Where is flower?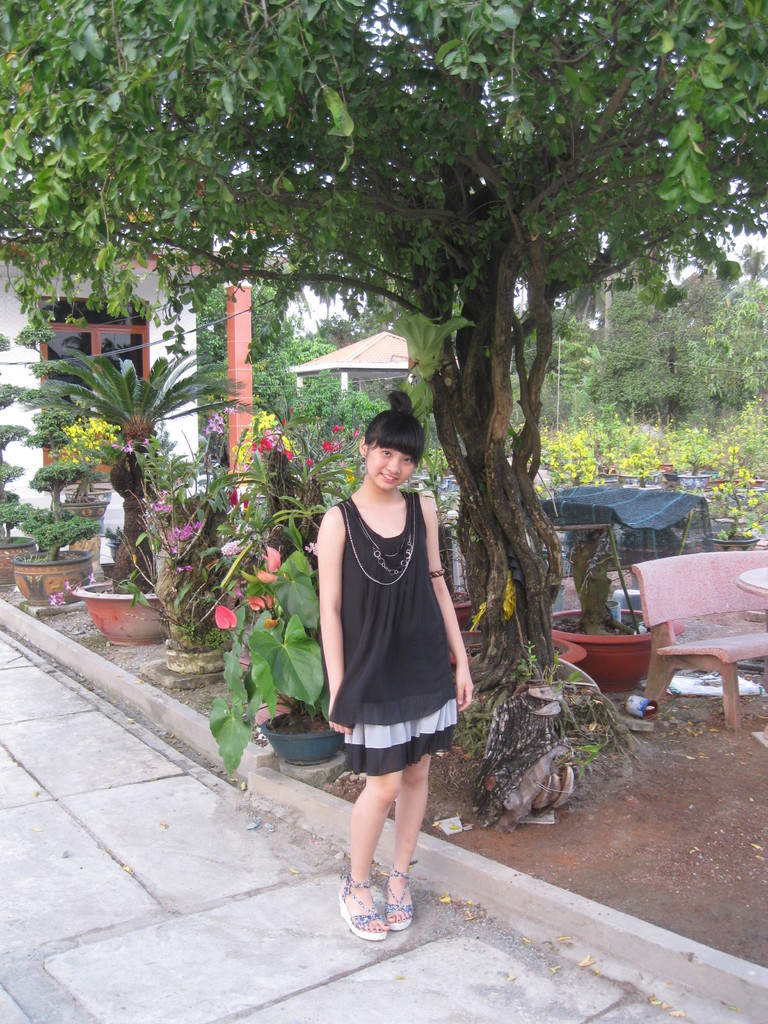
left=254, top=569, right=276, bottom=584.
